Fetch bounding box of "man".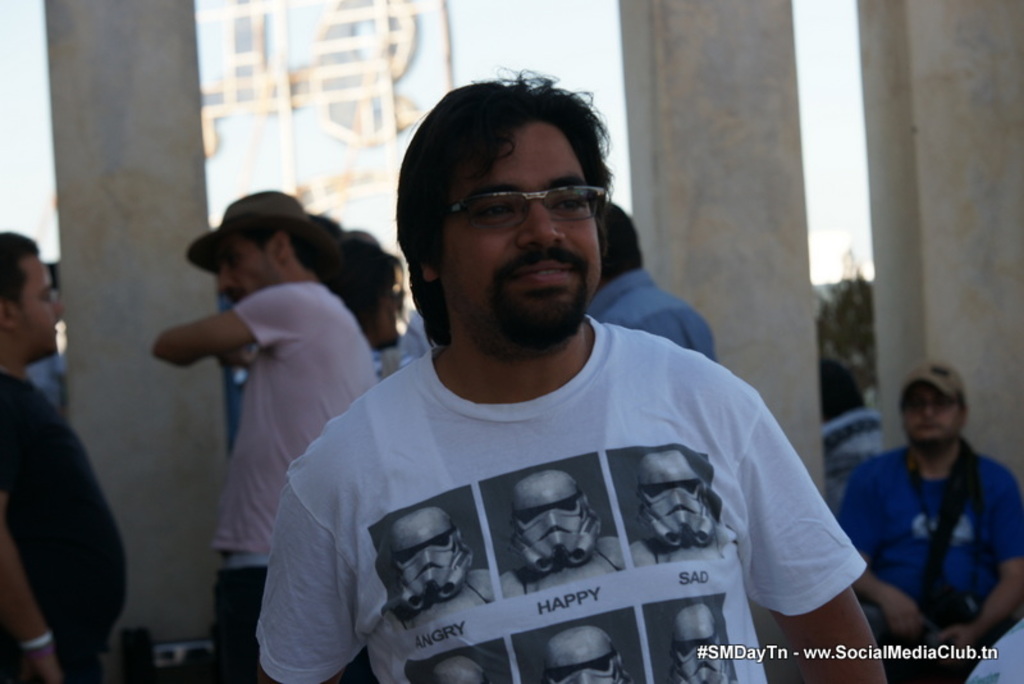
Bbox: {"x1": 632, "y1": 450, "x2": 733, "y2": 565}.
